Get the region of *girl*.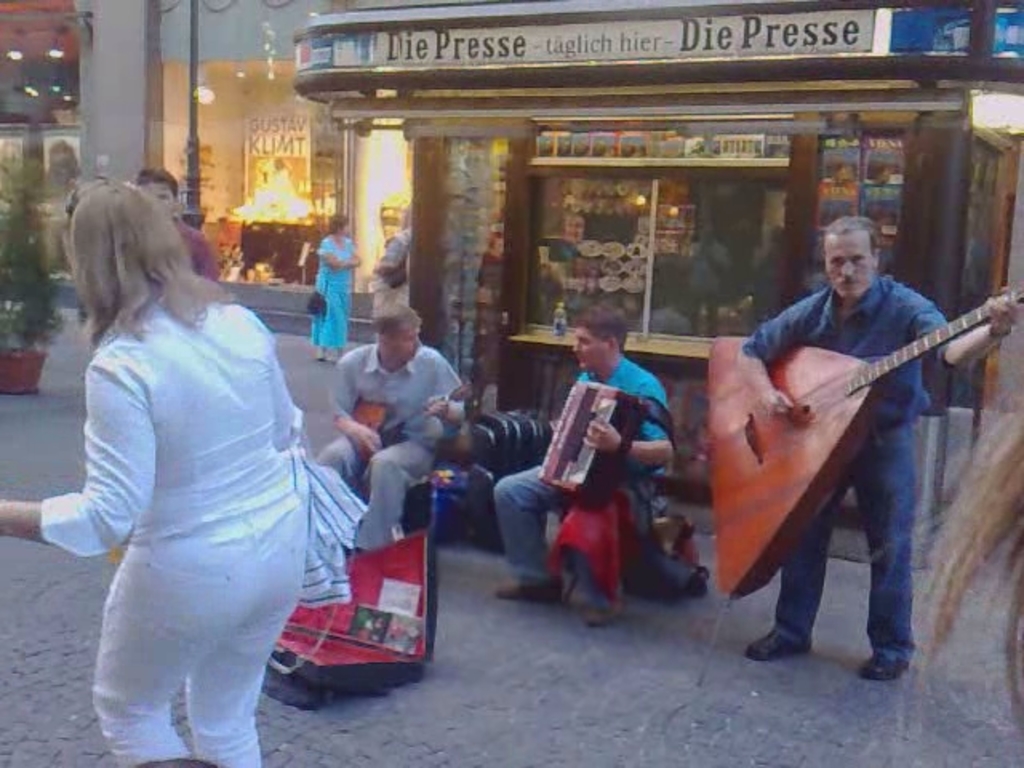
box=[368, 214, 424, 349].
